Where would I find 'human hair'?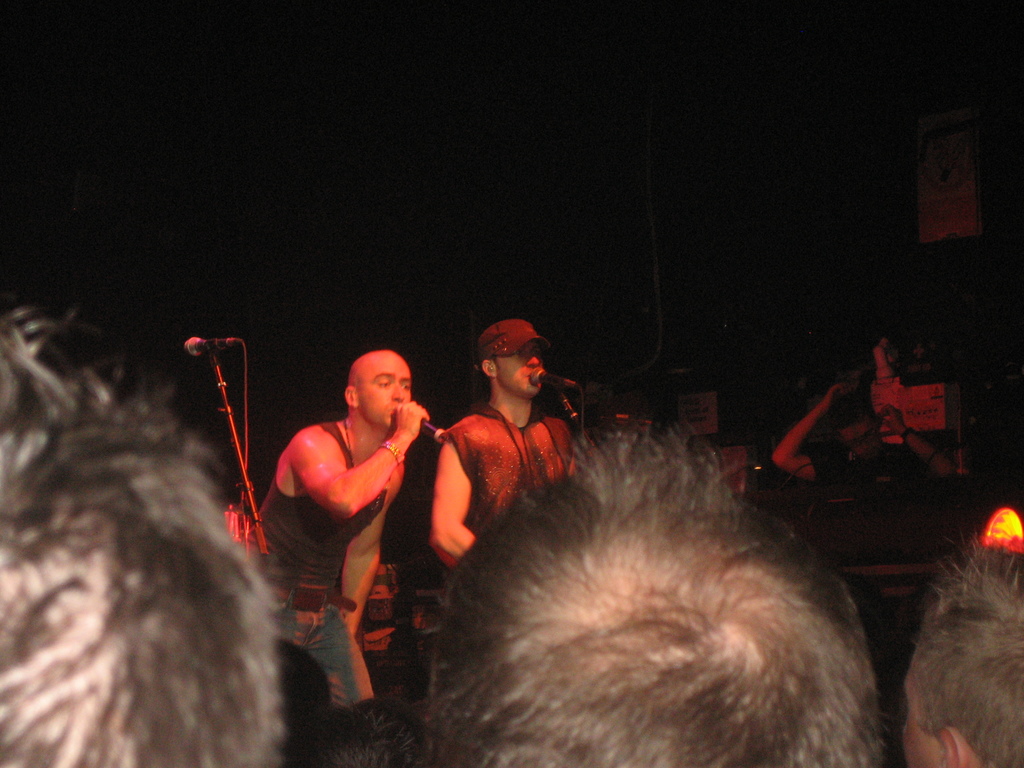
At 284/697/459/767.
